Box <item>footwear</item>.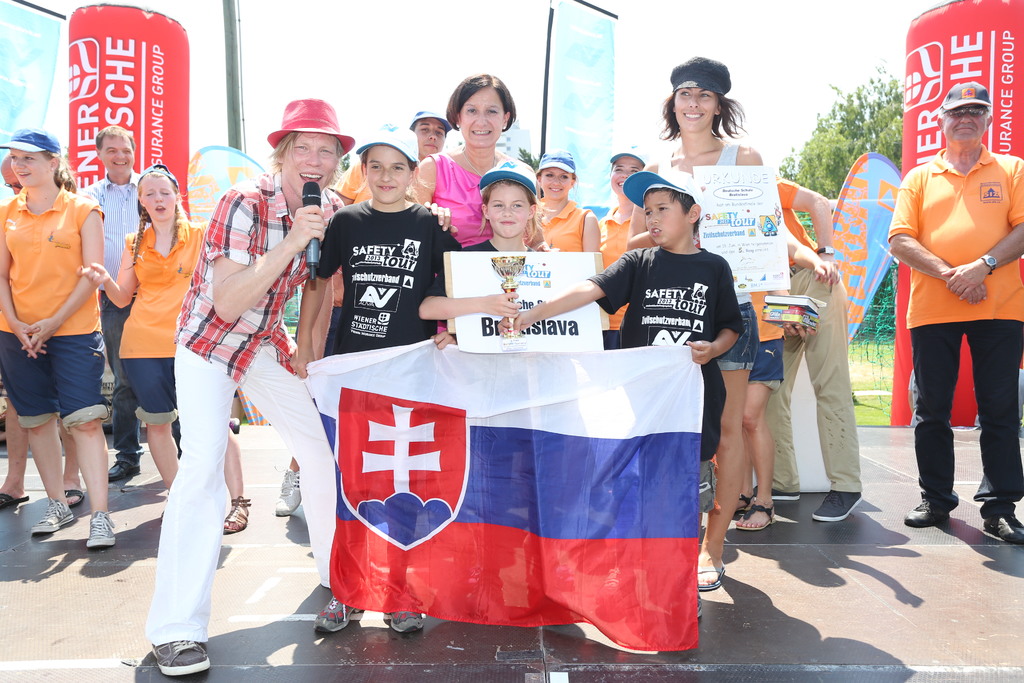
l=147, t=638, r=210, b=677.
